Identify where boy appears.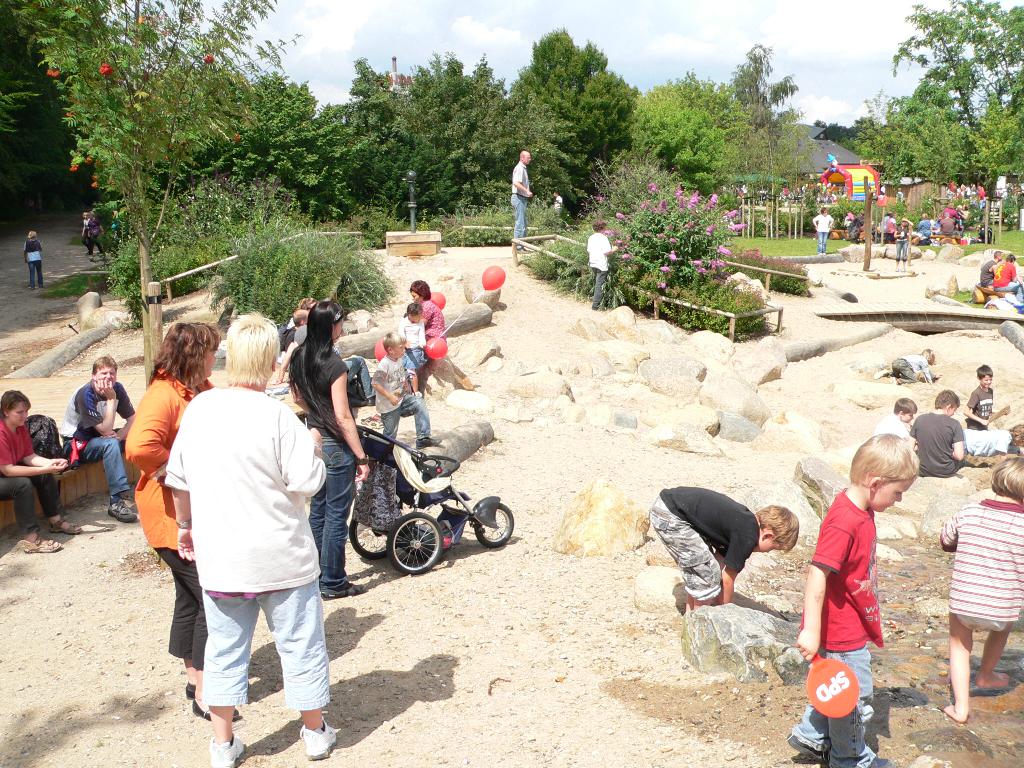
Appears at region(582, 212, 624, 310).
